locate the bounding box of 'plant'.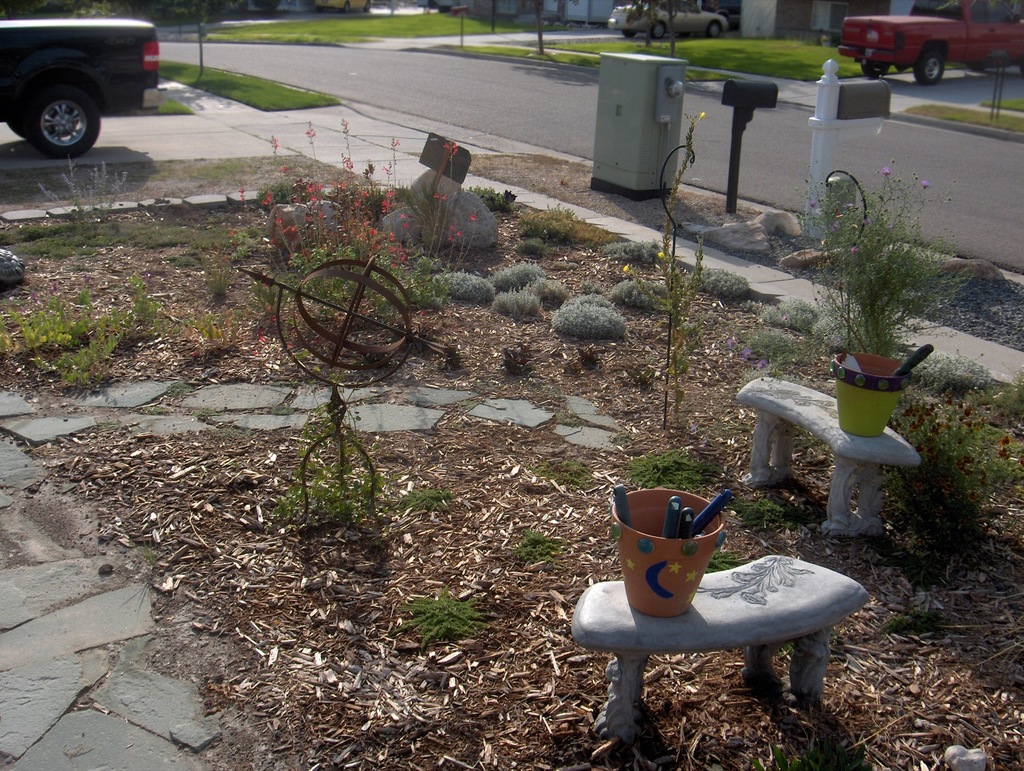
Bounding box: x1=268 y1=400 x2=454 y2=539.
